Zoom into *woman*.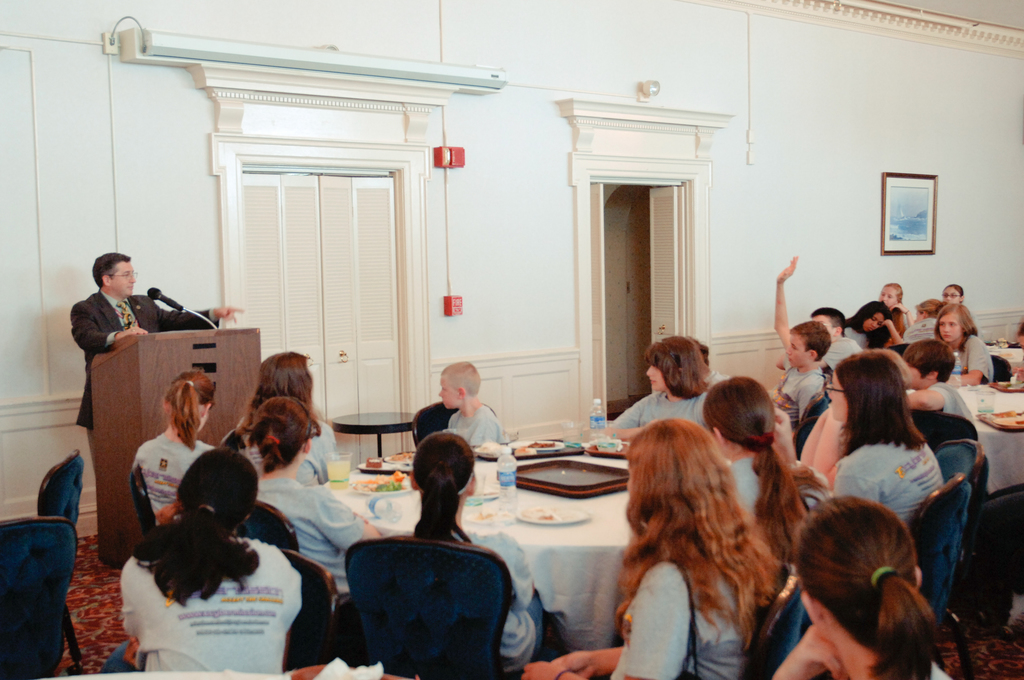
Zoom target: left=807, top=352, right=969, bottom=549.
